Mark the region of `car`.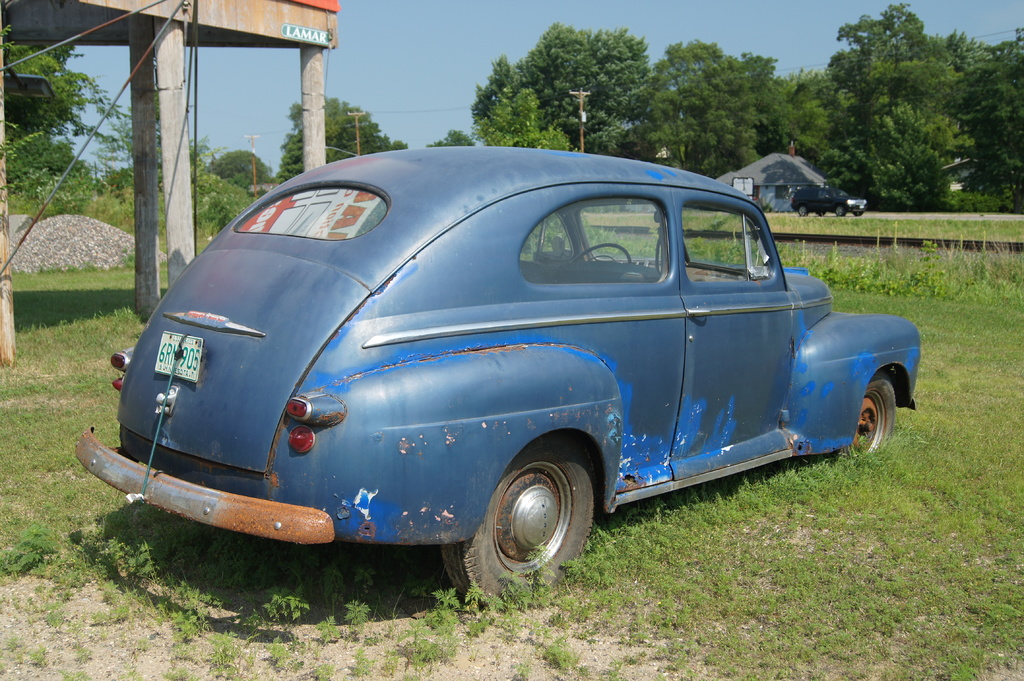
Region: bbox(790, 187, 869, 217).
